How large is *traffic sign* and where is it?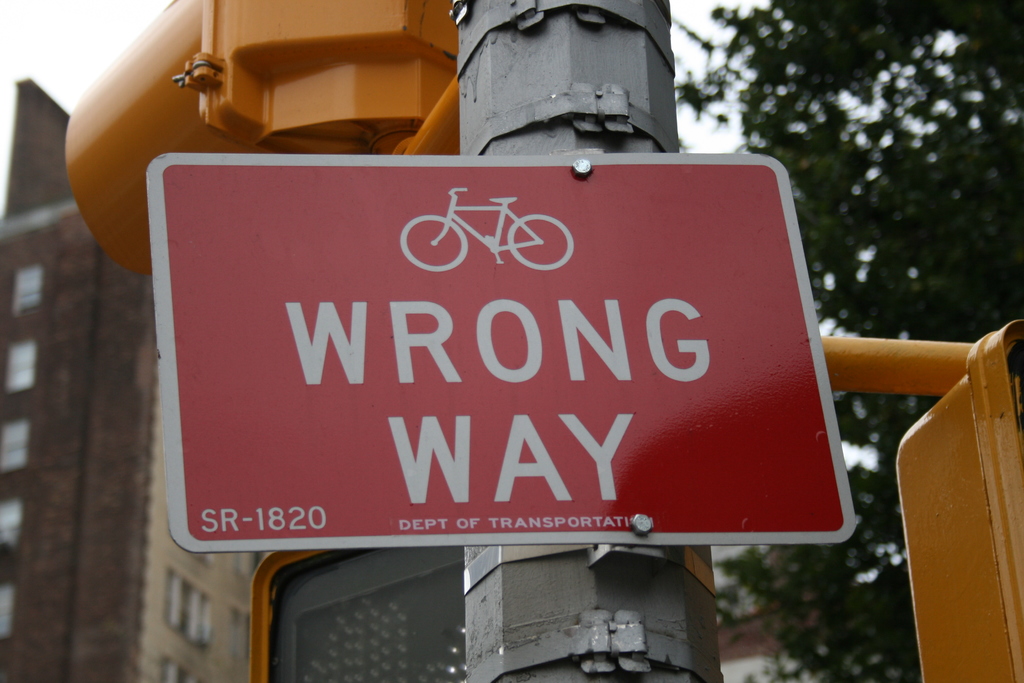
Bounding box: left=144, top=144, right=858, bottom=543.
